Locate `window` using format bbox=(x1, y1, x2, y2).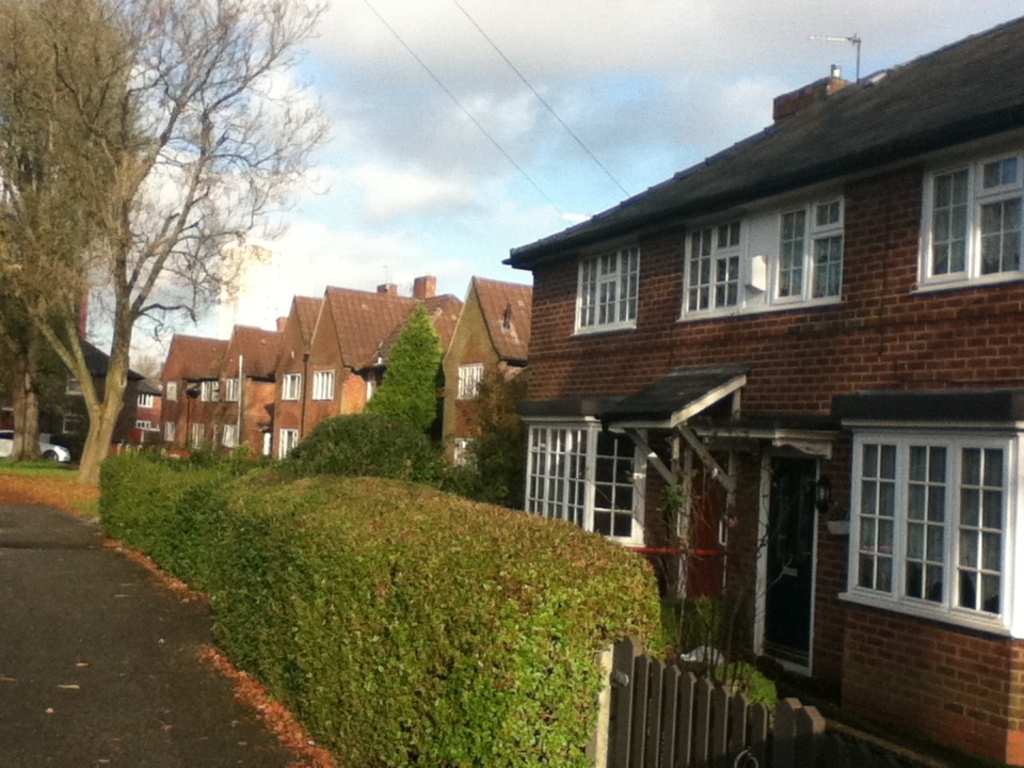
bbox=(163, 384, 177, 402).
